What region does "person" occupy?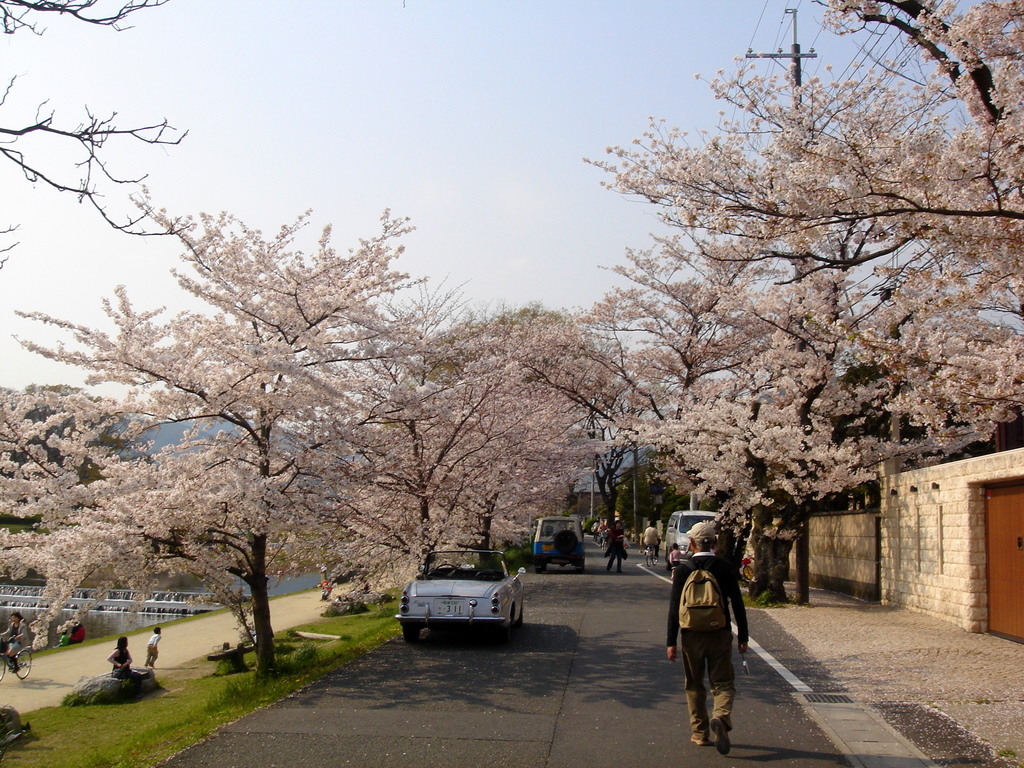
{"x1": 604, "y1": 524, "x2": 625, "y2": 573}.
